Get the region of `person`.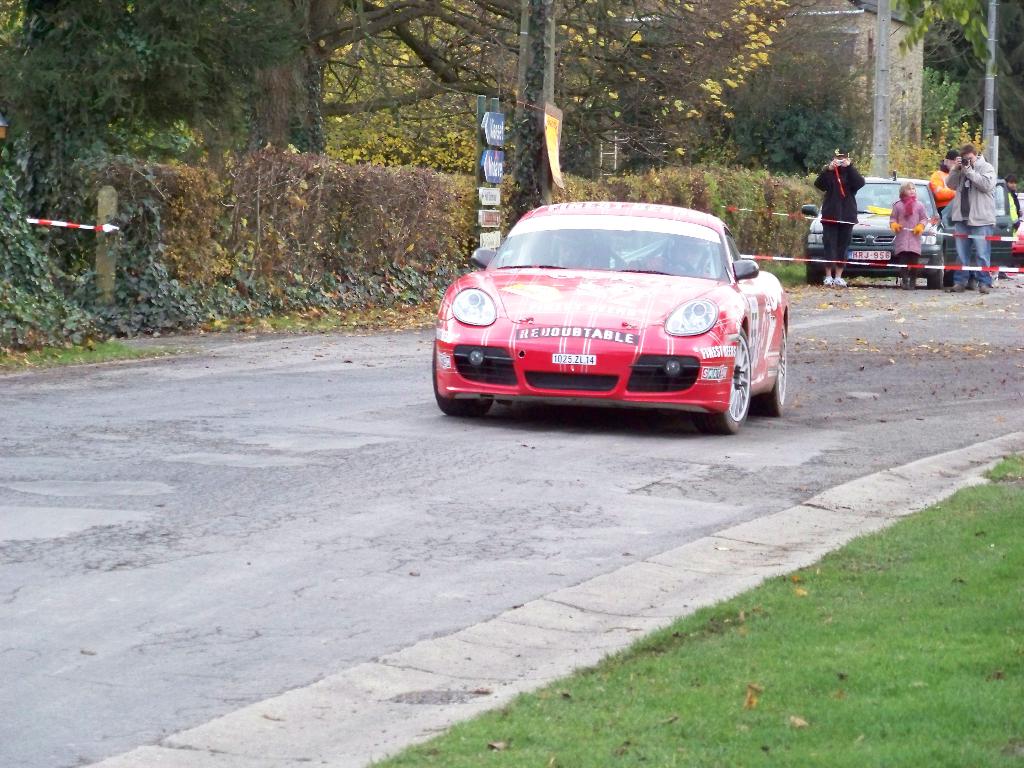
box=[892, 182, 930, 287].
